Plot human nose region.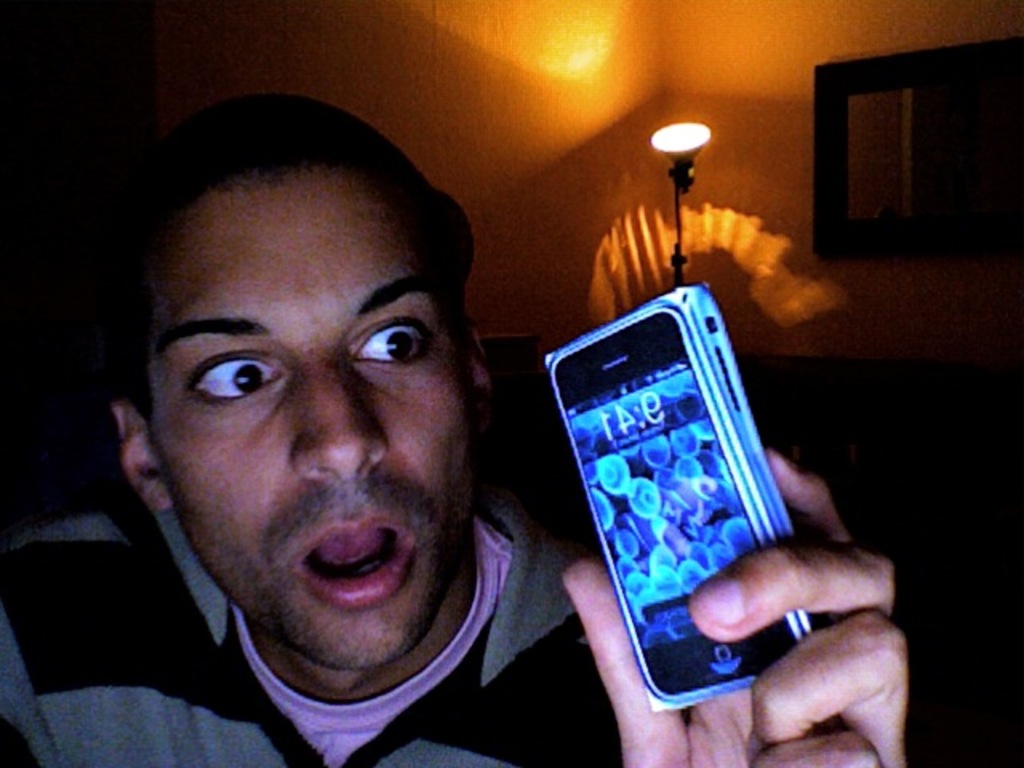
Plotted at bbox=(291, 358, 387, 477).
